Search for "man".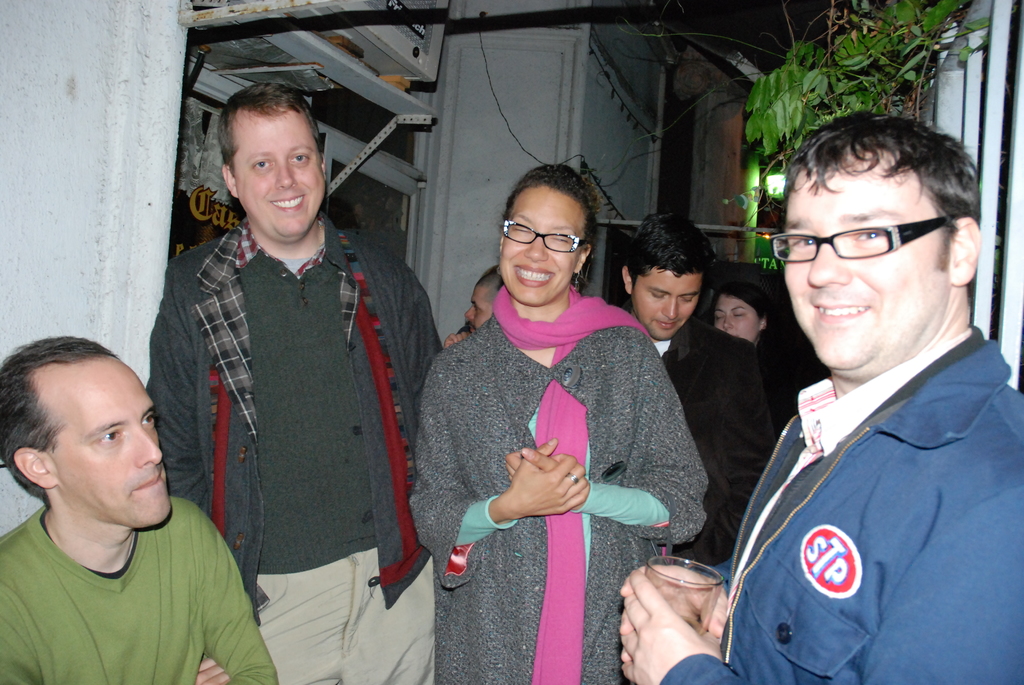
Found at <bbox>0, 333, 279, 684</bbox>.
